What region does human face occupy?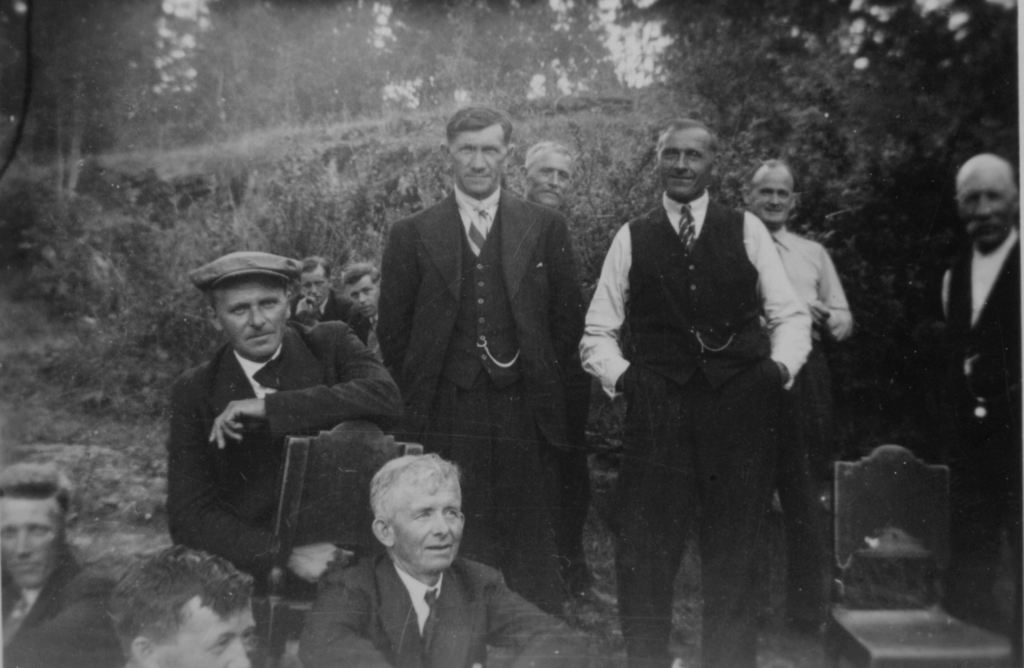
l=388, t=481, r=461, b=569.
